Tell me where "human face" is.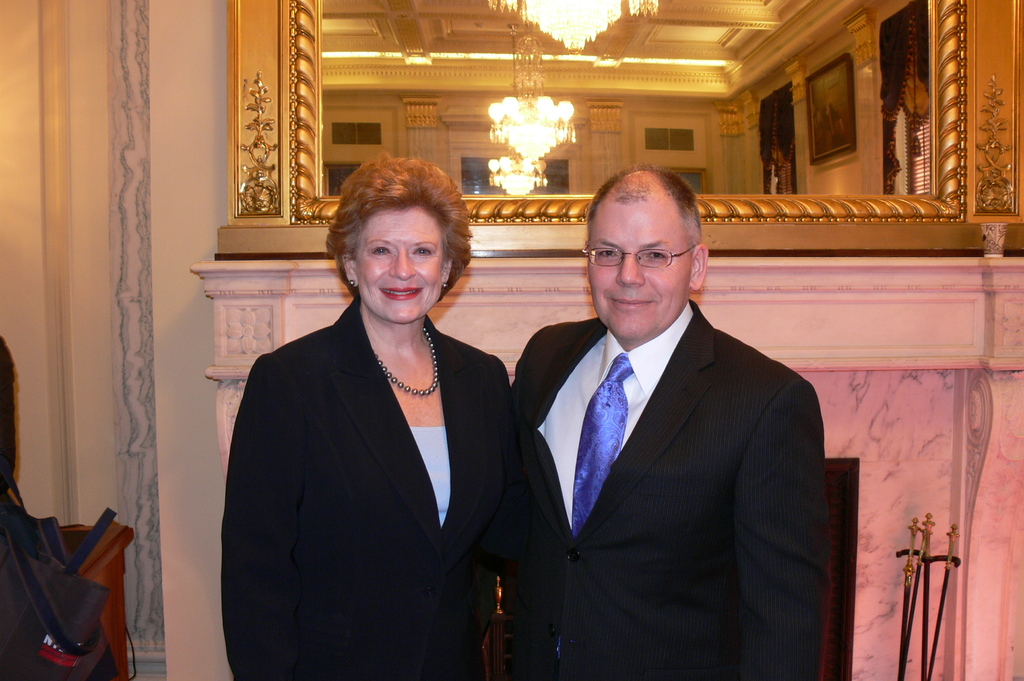
"human face" is at 582/198/687/346.
